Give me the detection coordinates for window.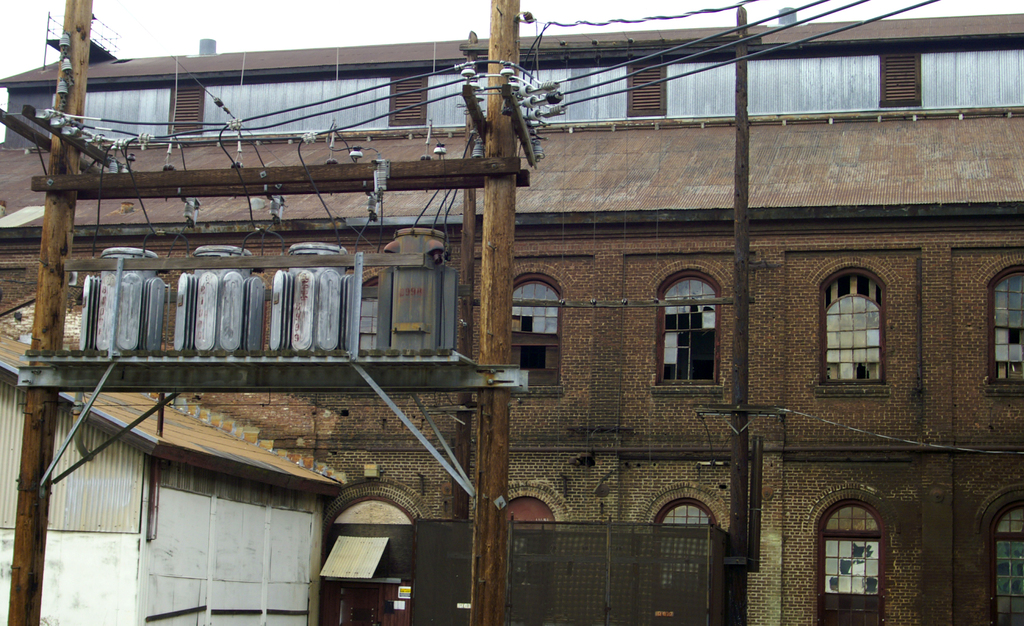
{"left": 508, "top": 279, "right": 561, "bottom": 381}.
